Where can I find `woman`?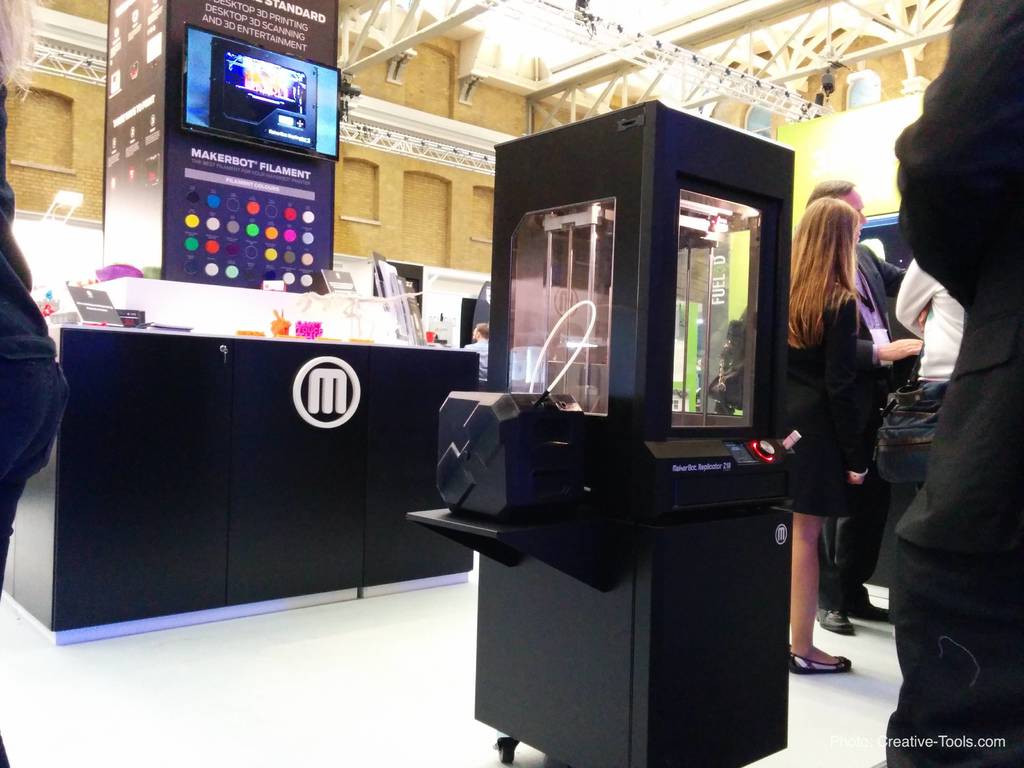
You can find it at (719, 193, 868, 680).
